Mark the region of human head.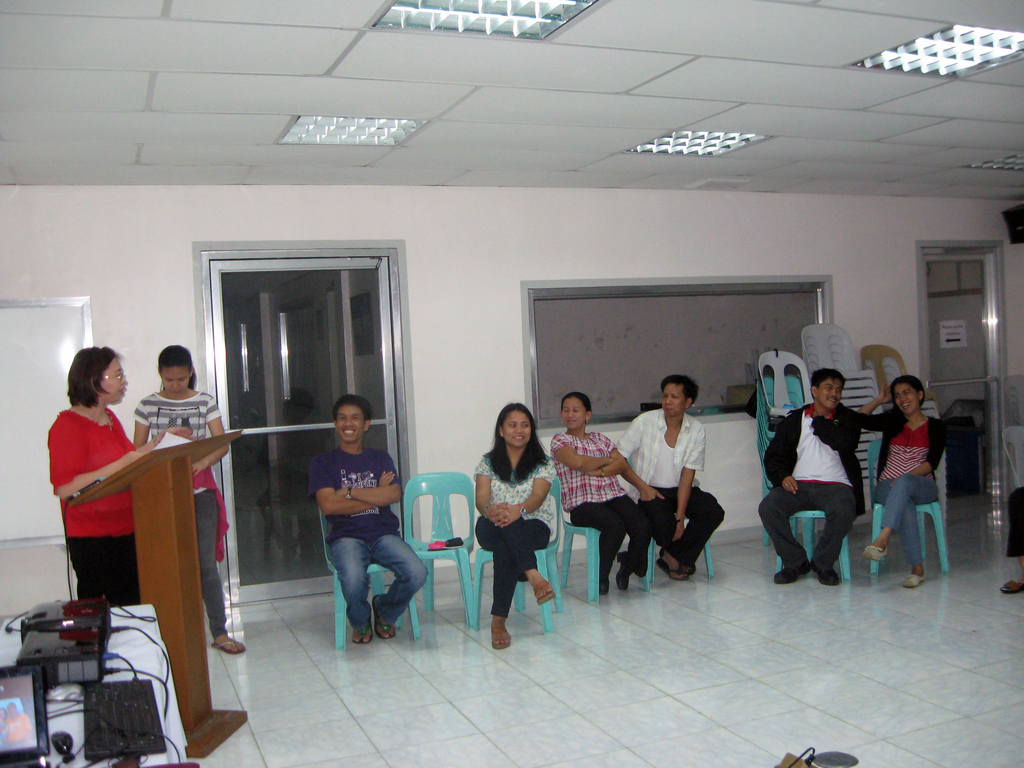
Region: <bbox>495, 399, 533, 444</bbox>.
